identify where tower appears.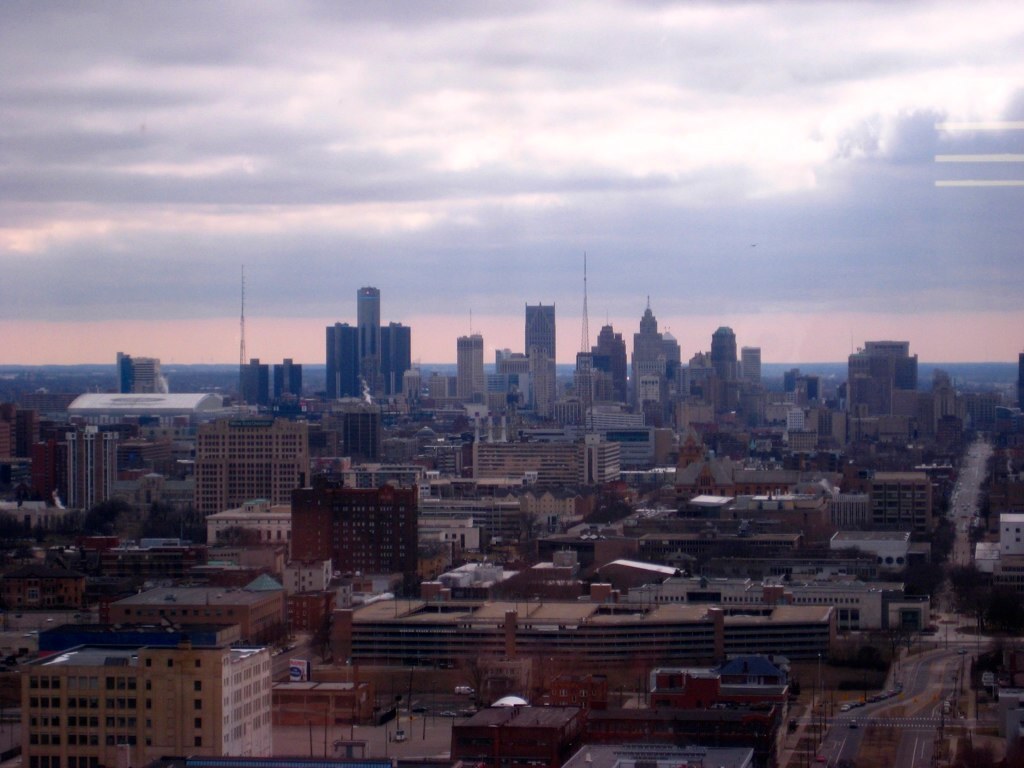
Appears at box(781, 358, 802, 396).
